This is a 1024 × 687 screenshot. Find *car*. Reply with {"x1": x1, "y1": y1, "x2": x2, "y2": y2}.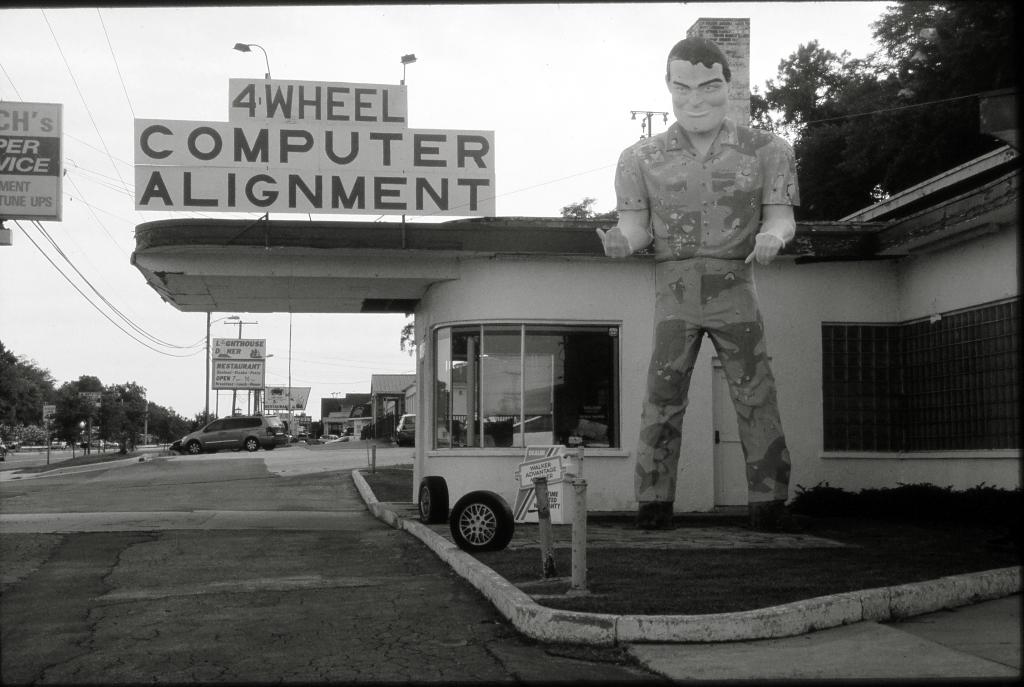
{"x1": 395, "y1": 414, "x2": 415, "y2": 449}.
